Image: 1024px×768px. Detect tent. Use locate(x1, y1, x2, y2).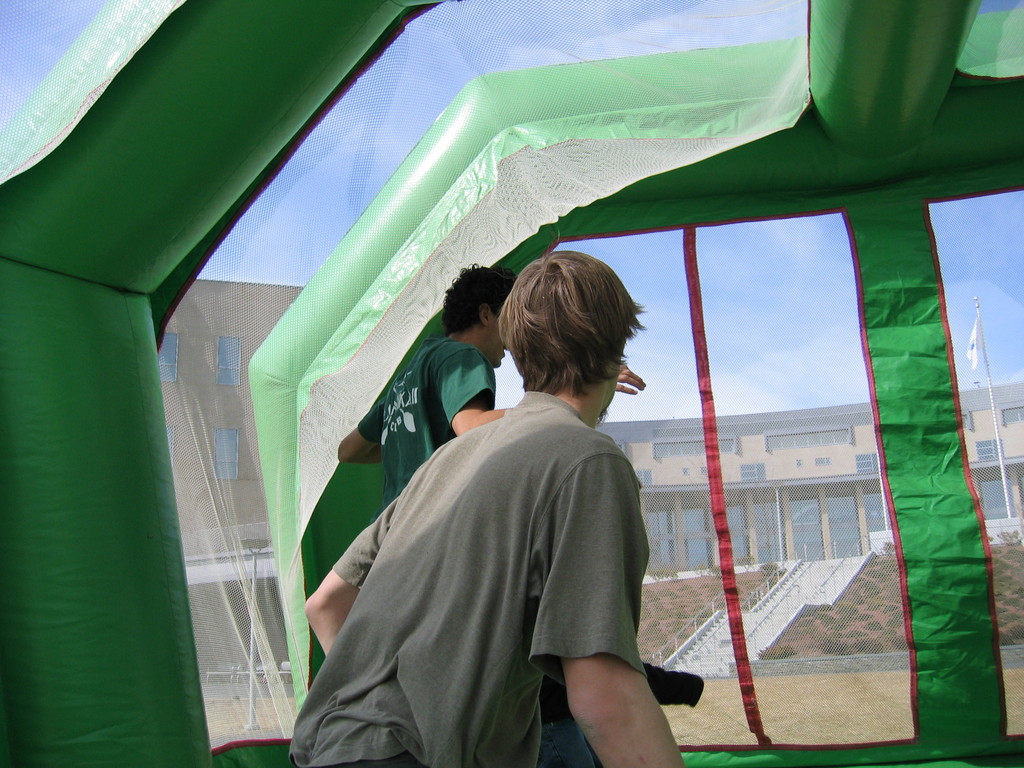
locate(1, 0, 1023, 767).
